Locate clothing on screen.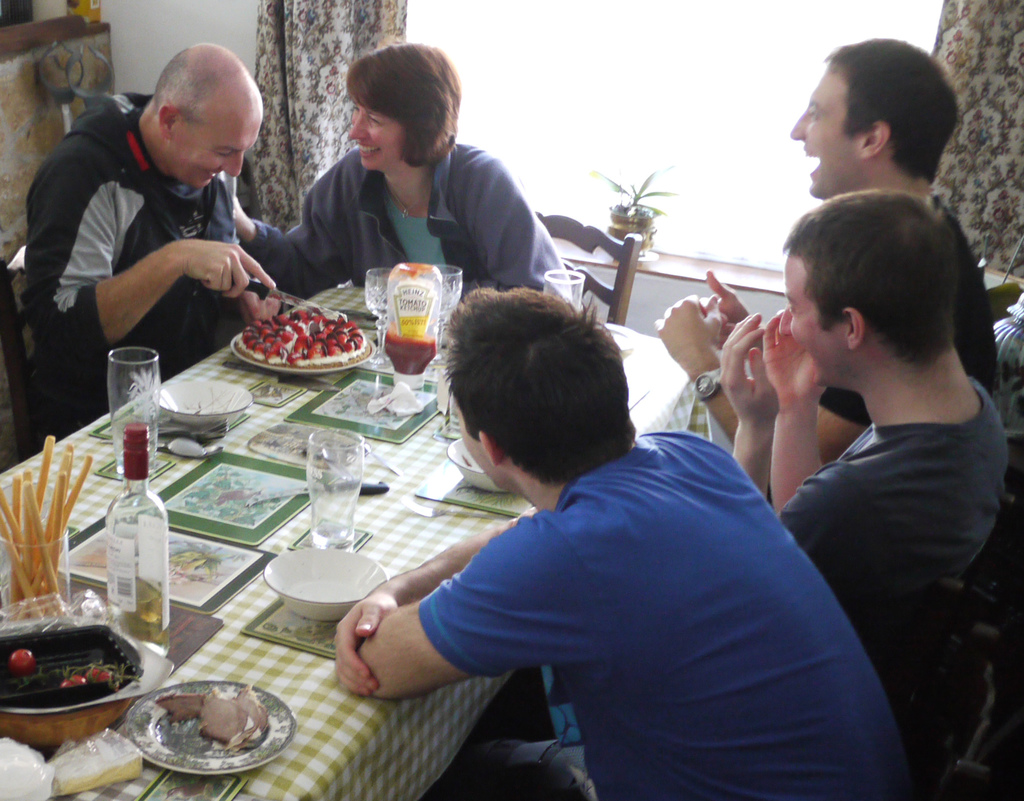
On screen at (left=235, top=139, right=572, bottom=301).
